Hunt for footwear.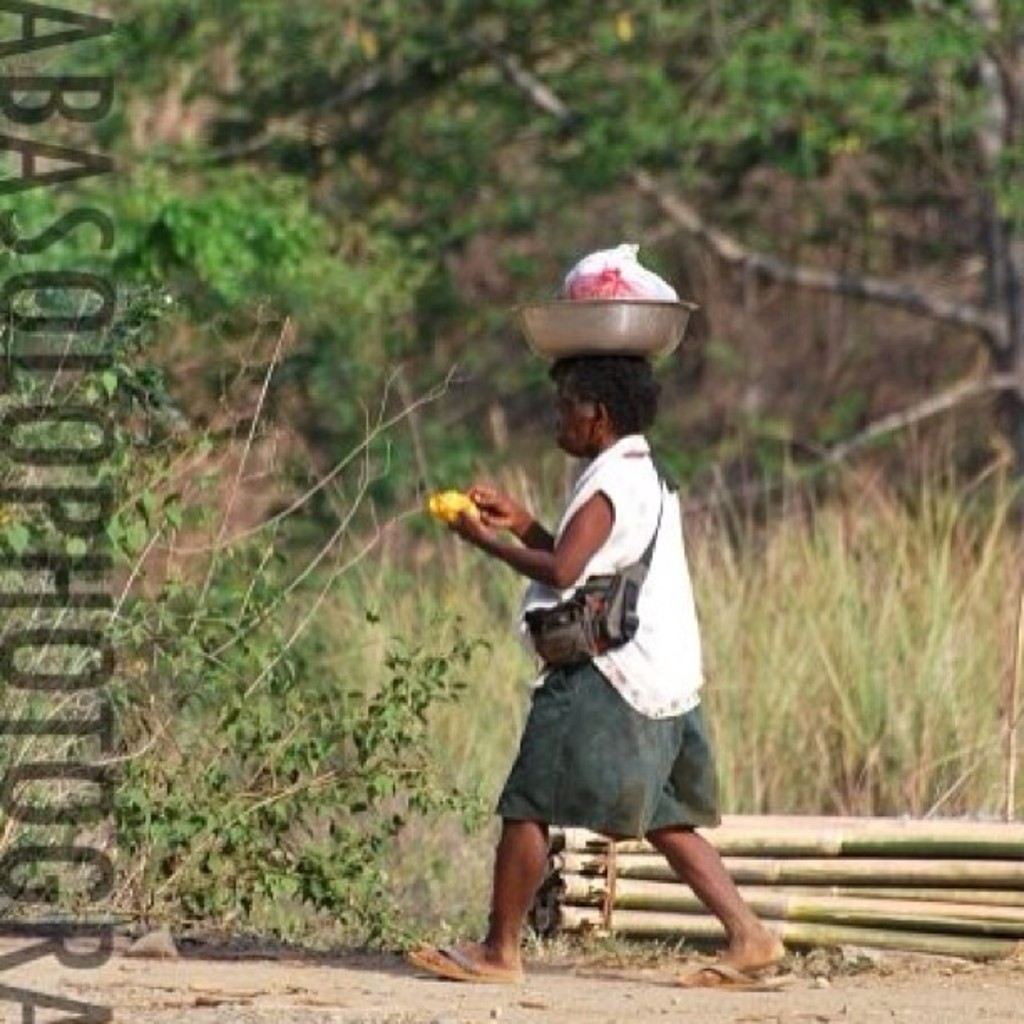
Hunted down at [x1=678, y1=959, x2=793, y2=989].
